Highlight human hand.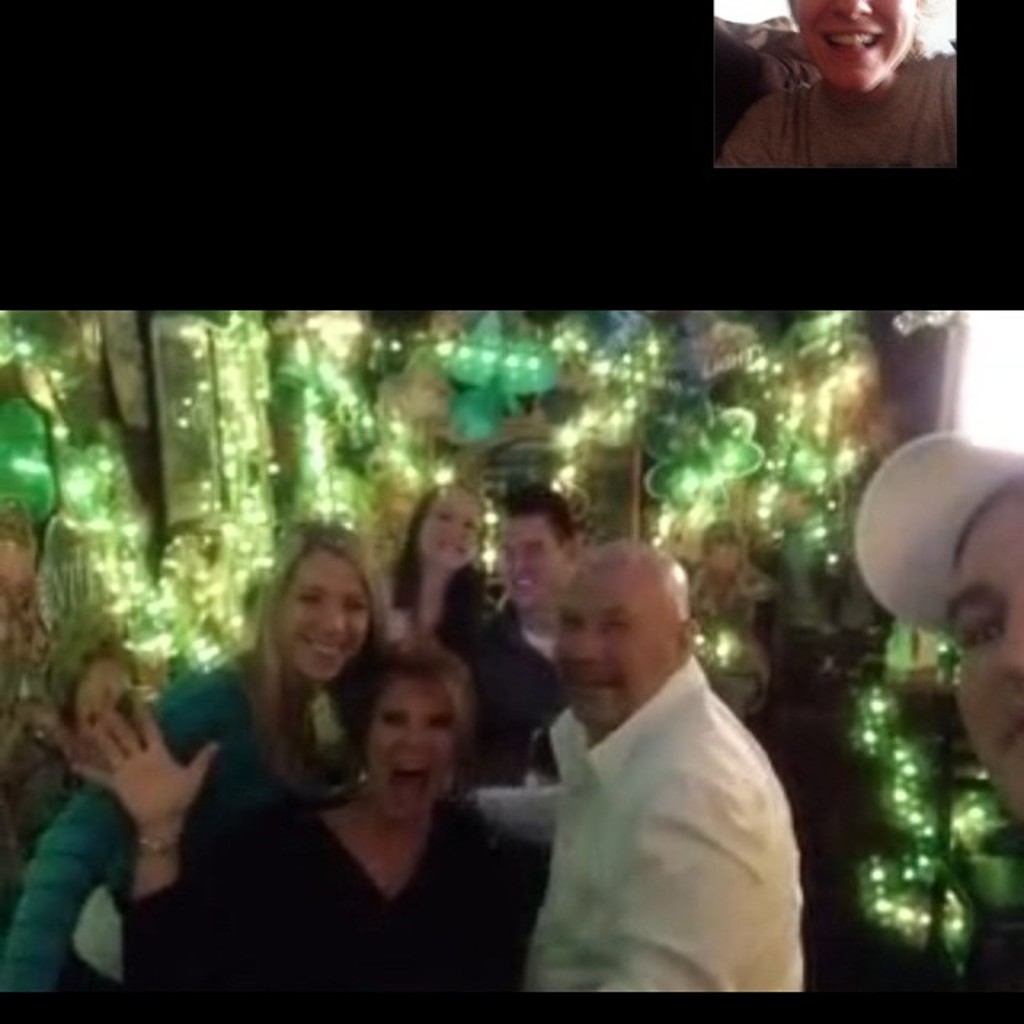
Highlighted region: bbox=[67, 722, 195, 890].
